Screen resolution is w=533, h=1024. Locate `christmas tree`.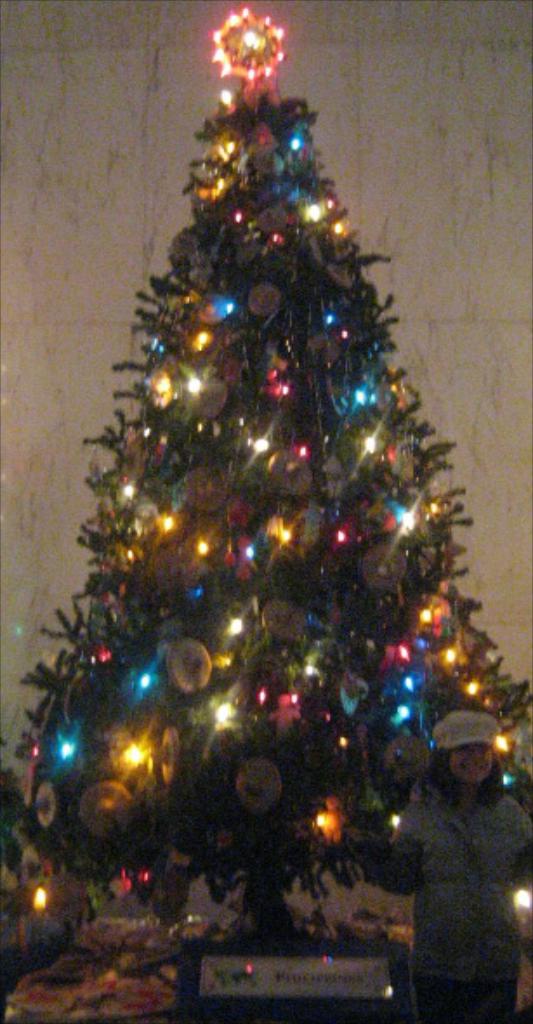
(16, 0, 531, 946).
